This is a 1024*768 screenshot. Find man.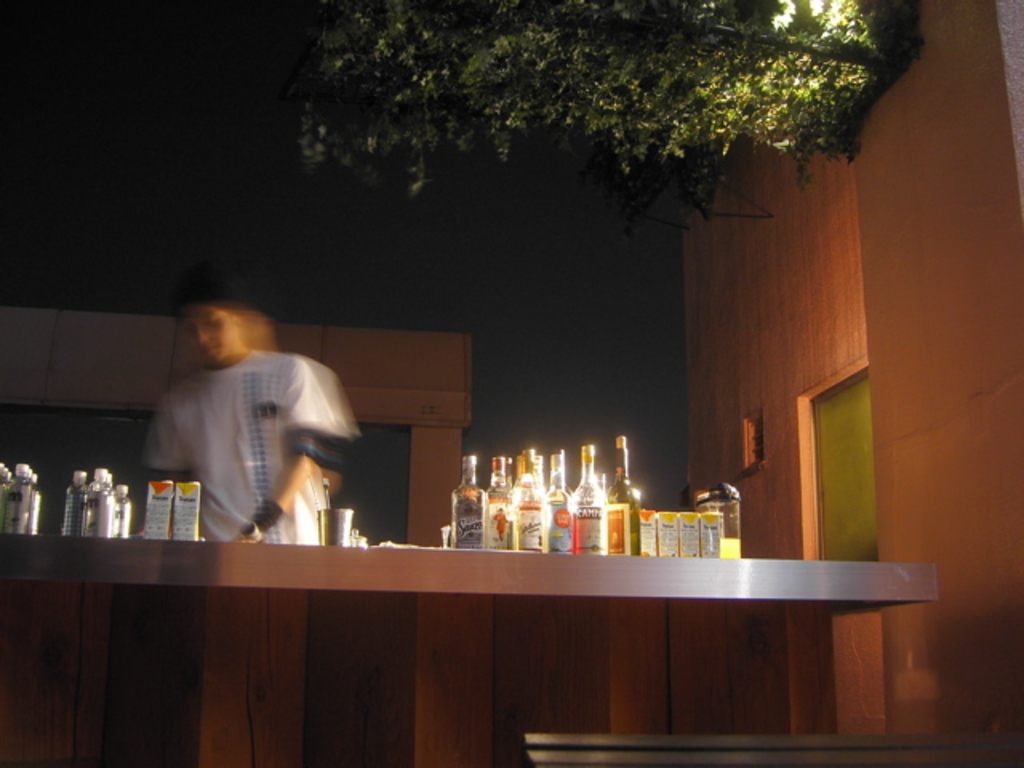
Bounding box: <bbox>104, 282, 354, 538</bbox>.
